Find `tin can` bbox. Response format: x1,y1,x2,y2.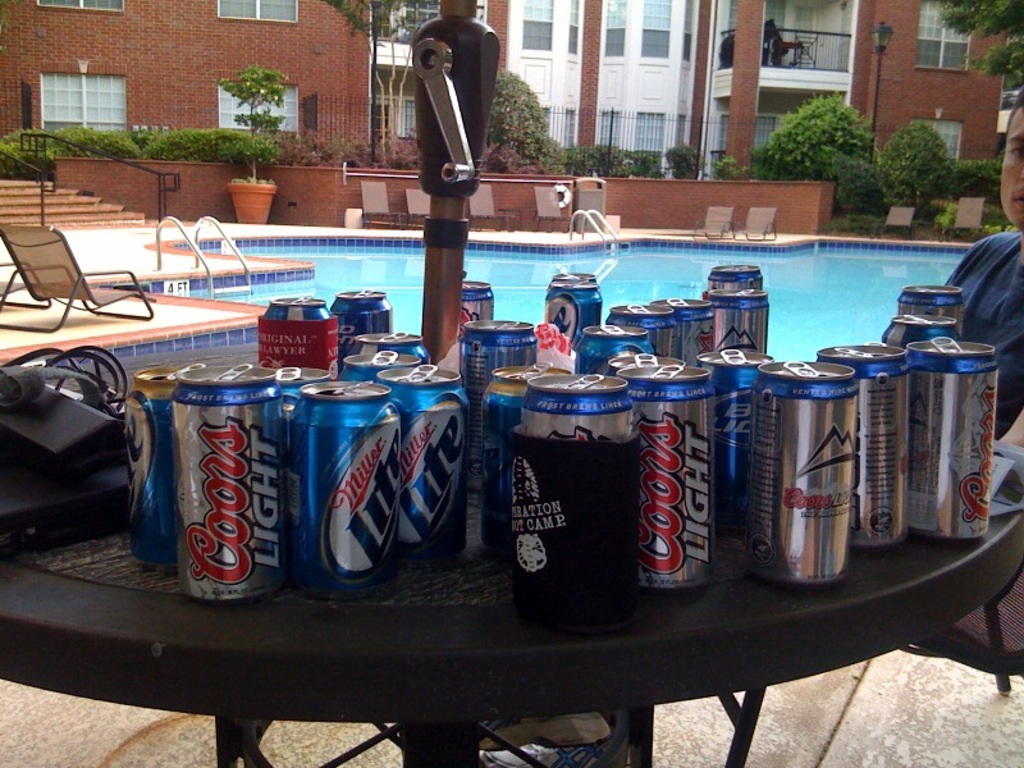
476,352,557,554.
